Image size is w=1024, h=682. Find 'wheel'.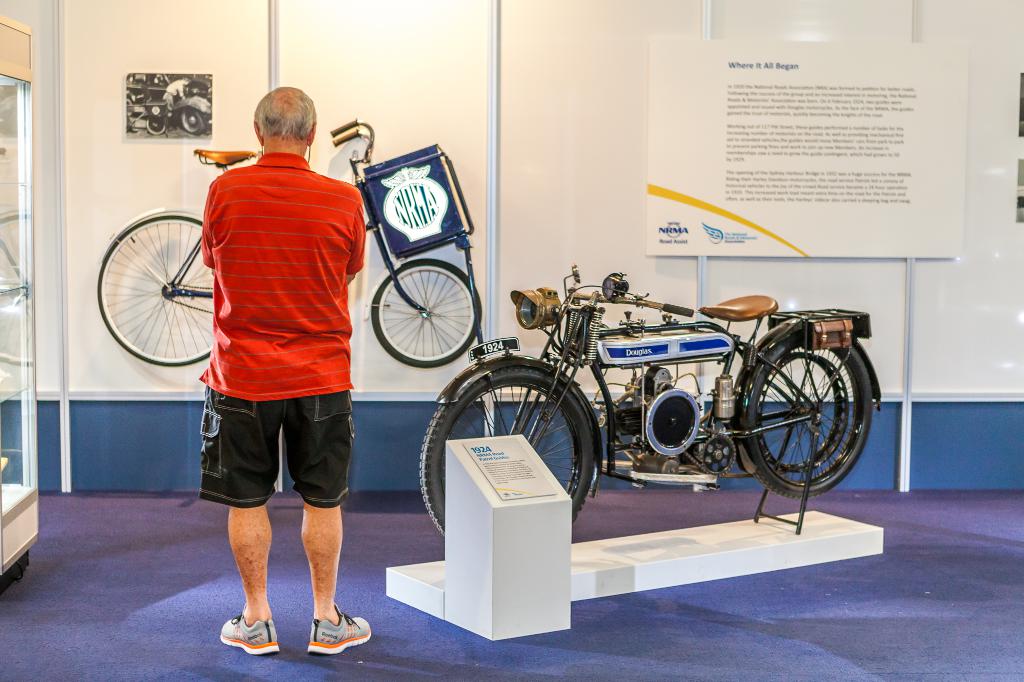
93, 214, 215, 372.
